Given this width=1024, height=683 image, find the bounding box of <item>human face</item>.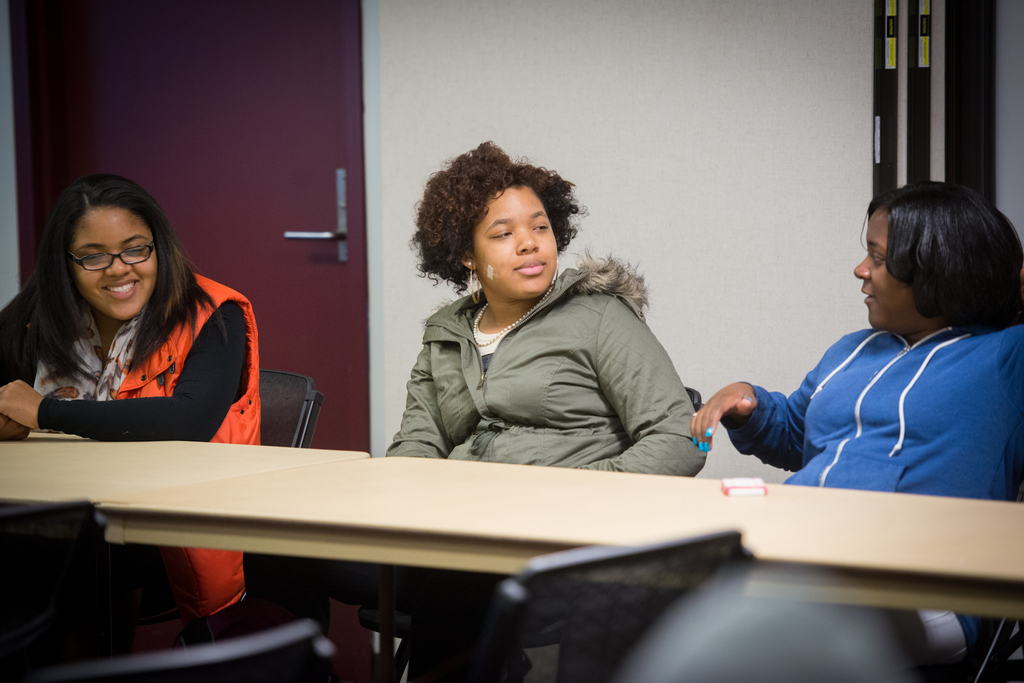
{"x1": 852, "y1": 207, "x2": 913, "y2": 334}.
